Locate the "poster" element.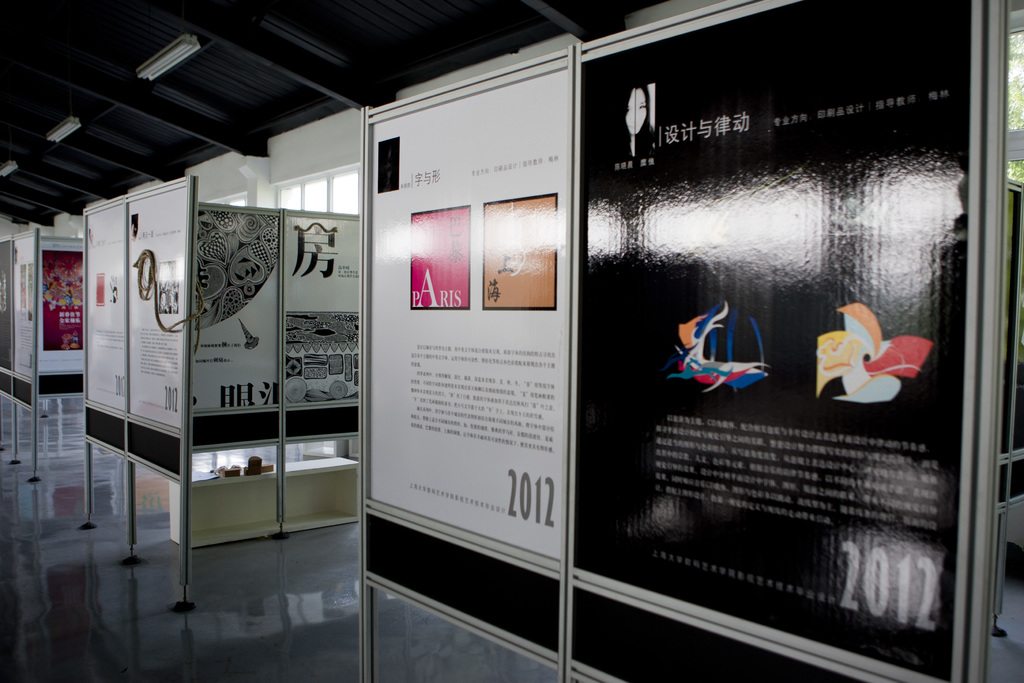
Element bbox: [583,0,974,682].
